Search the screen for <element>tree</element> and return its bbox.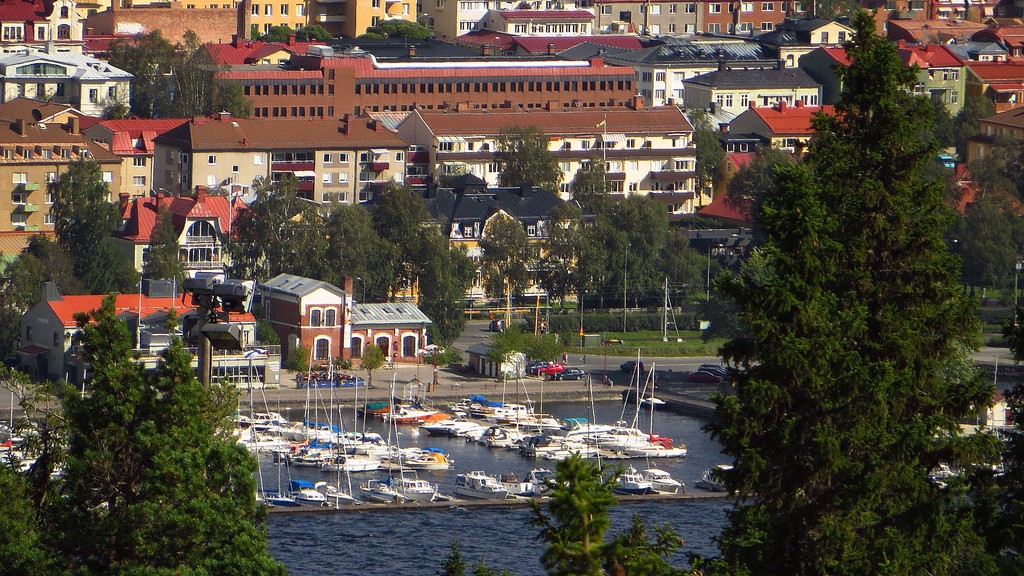
Found: bbox(431, 443, 703, 575).
